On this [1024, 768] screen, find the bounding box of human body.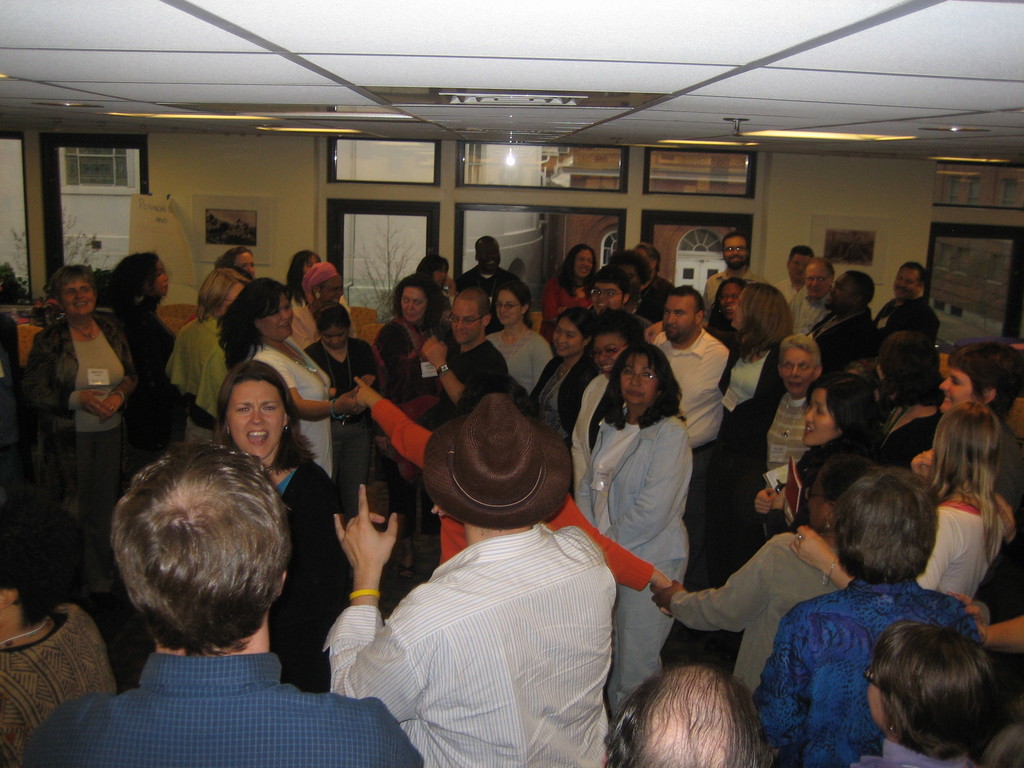
Bounding box: (327,527,607,767).
